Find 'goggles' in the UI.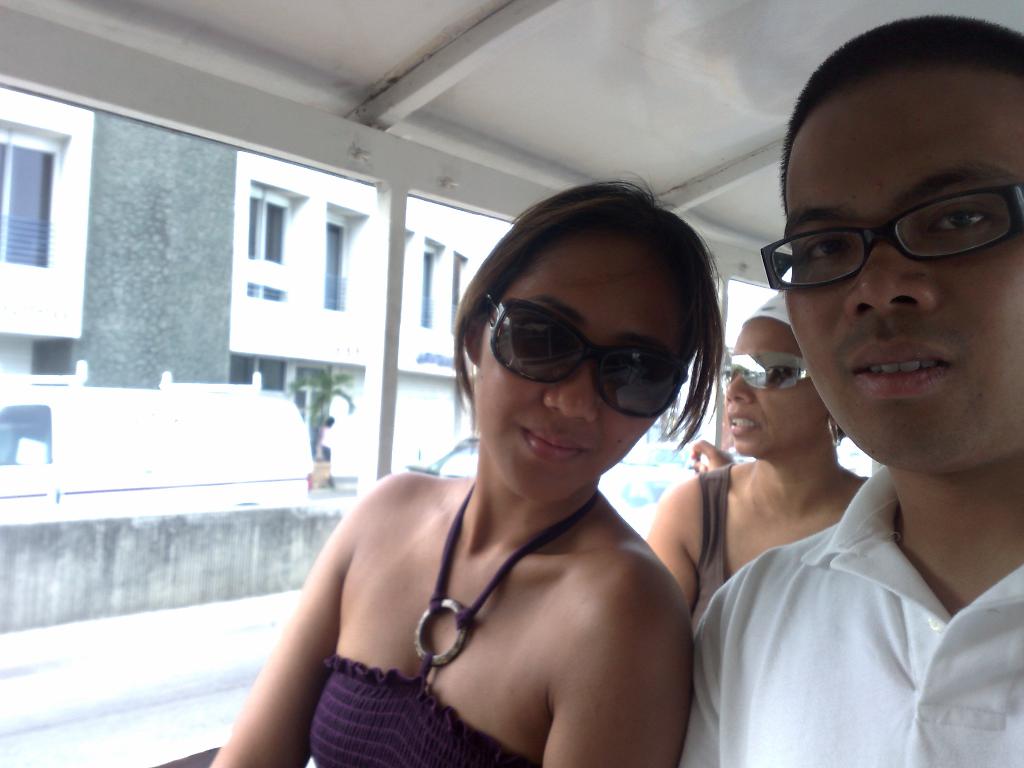
UI element at [720, 352, 806, 384].
